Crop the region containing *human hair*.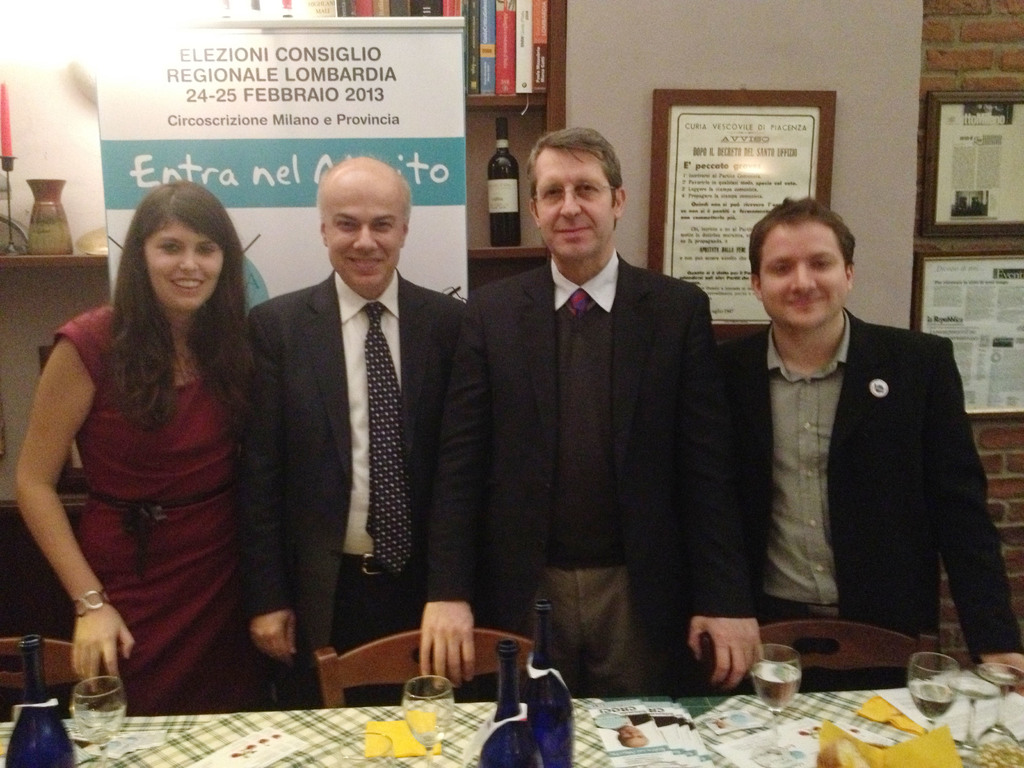
Crop region: <bbox>530, 127, 621, 228</bbox>.
